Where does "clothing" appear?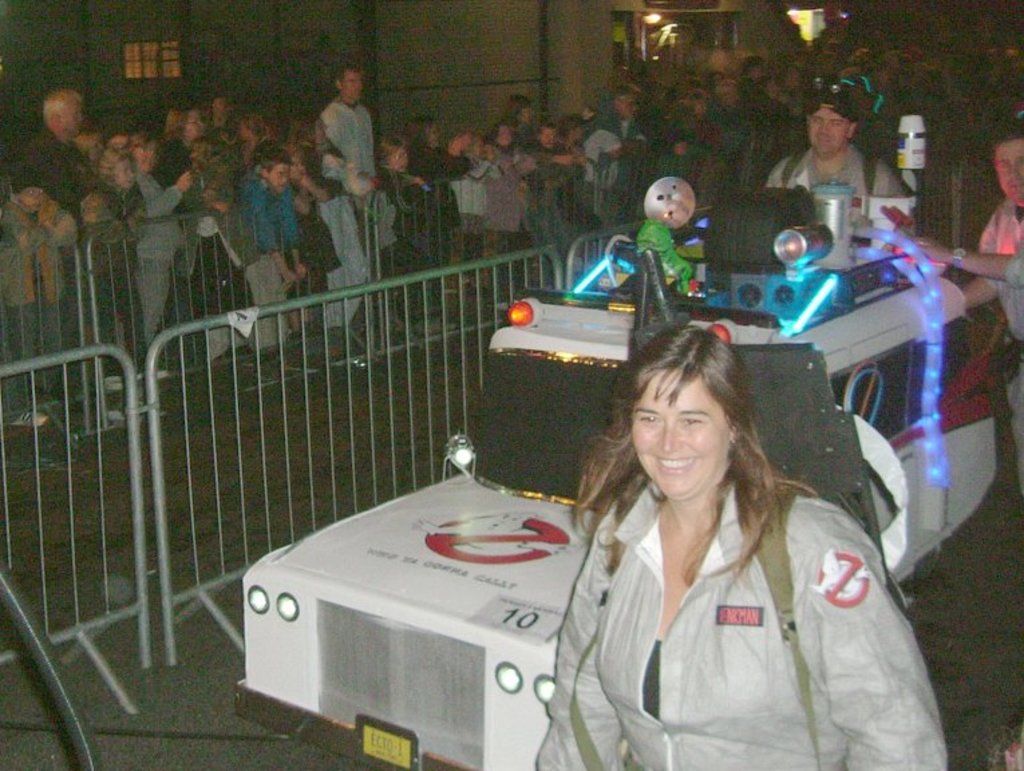
Appears at 766 143 924 225.
